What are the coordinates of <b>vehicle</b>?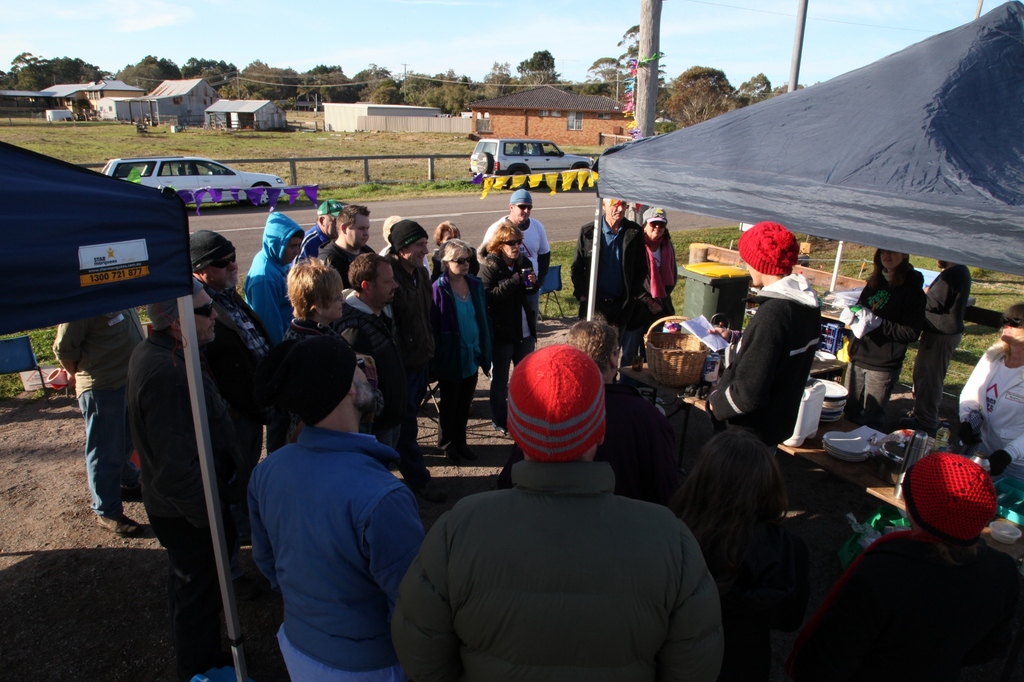
(466, 138, 595, 177).
